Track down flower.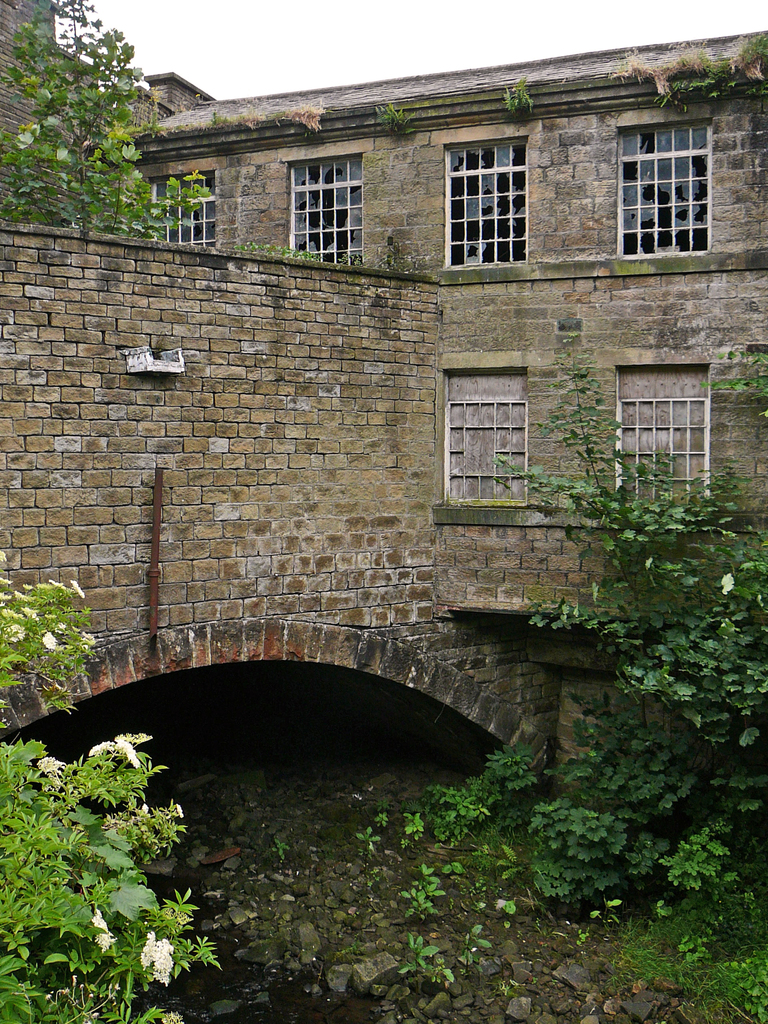
Tracked to x1=174 y1=804 x2=186 y2=820.
